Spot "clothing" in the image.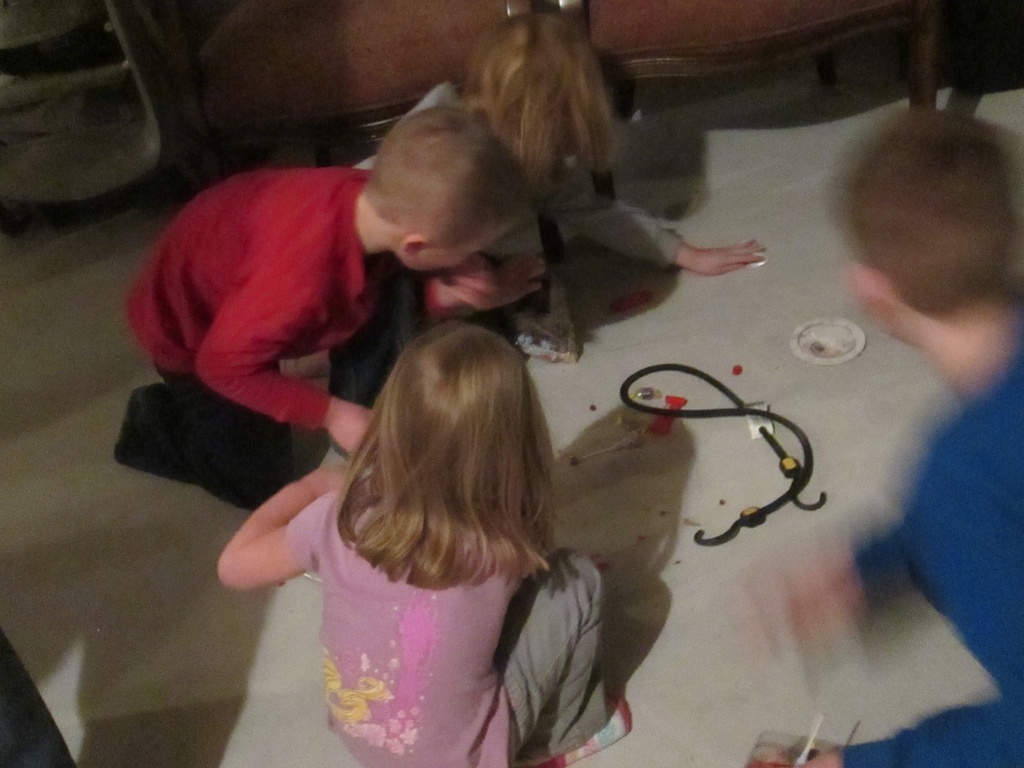
"clothing" found at <box>108,163,382,519</box>.
